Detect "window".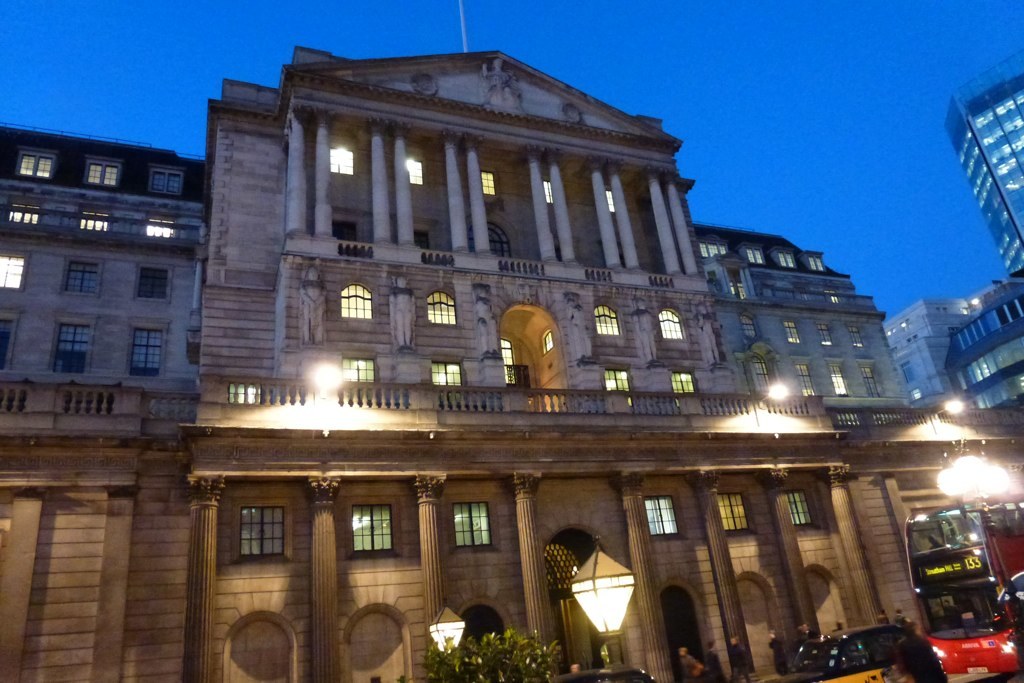
Detected at bbox(61, 257, 99, 290).
